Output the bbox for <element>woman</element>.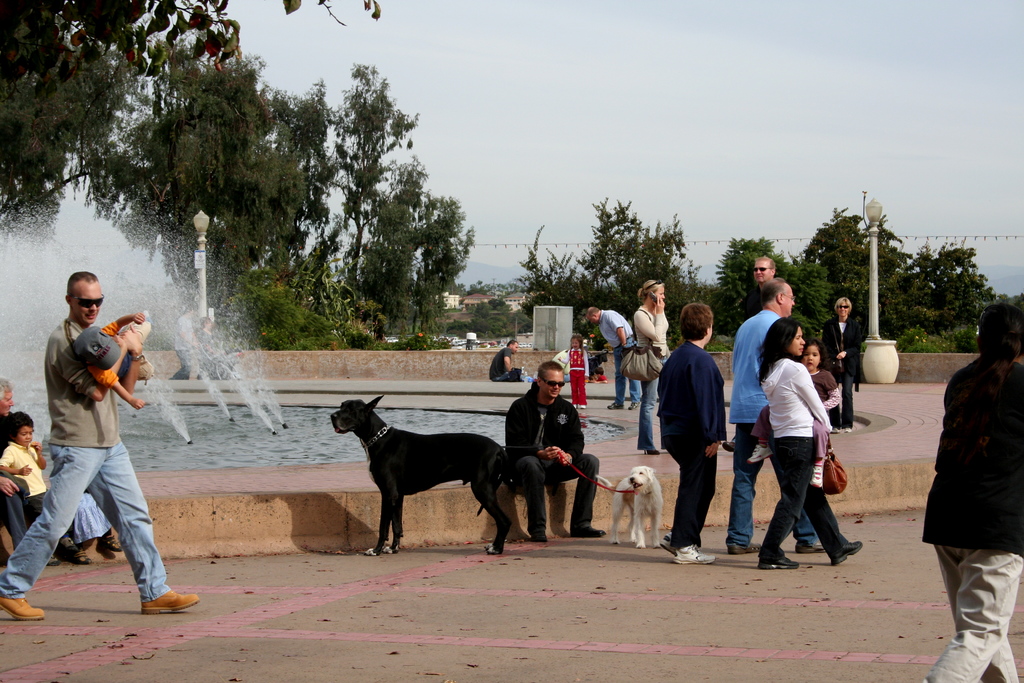
(left=746, top=310, right=857, bottom=575).
